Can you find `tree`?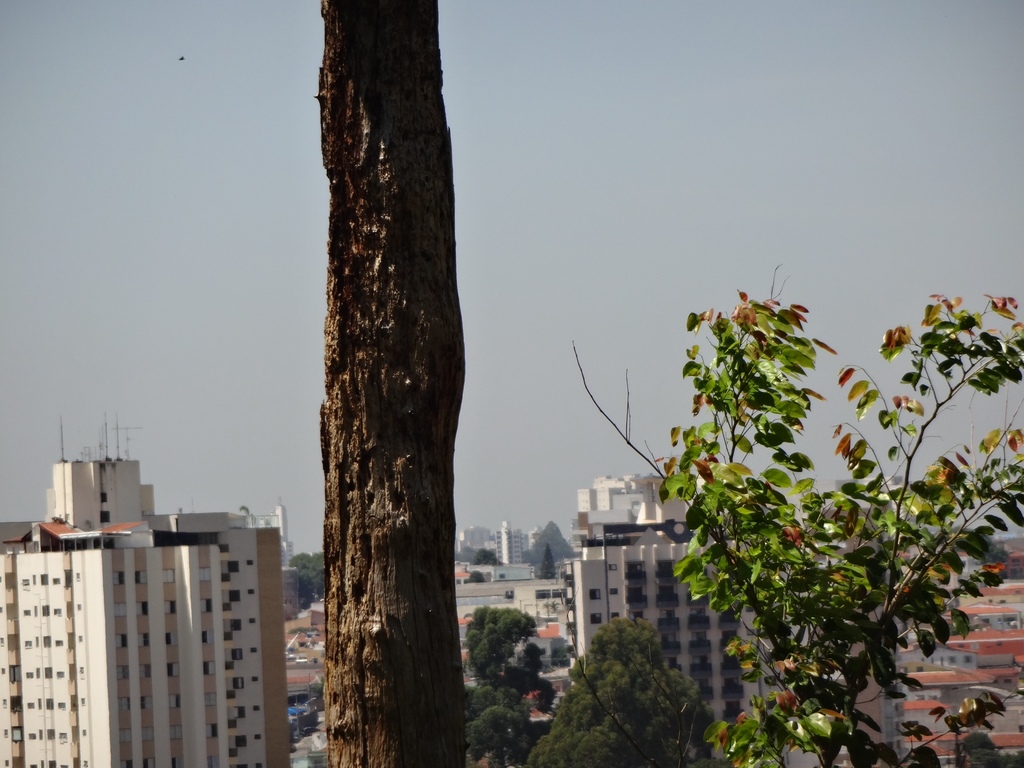
Yes, bounding box: pyautogui.locateOnScreen(637, 259, 1005, 744).
